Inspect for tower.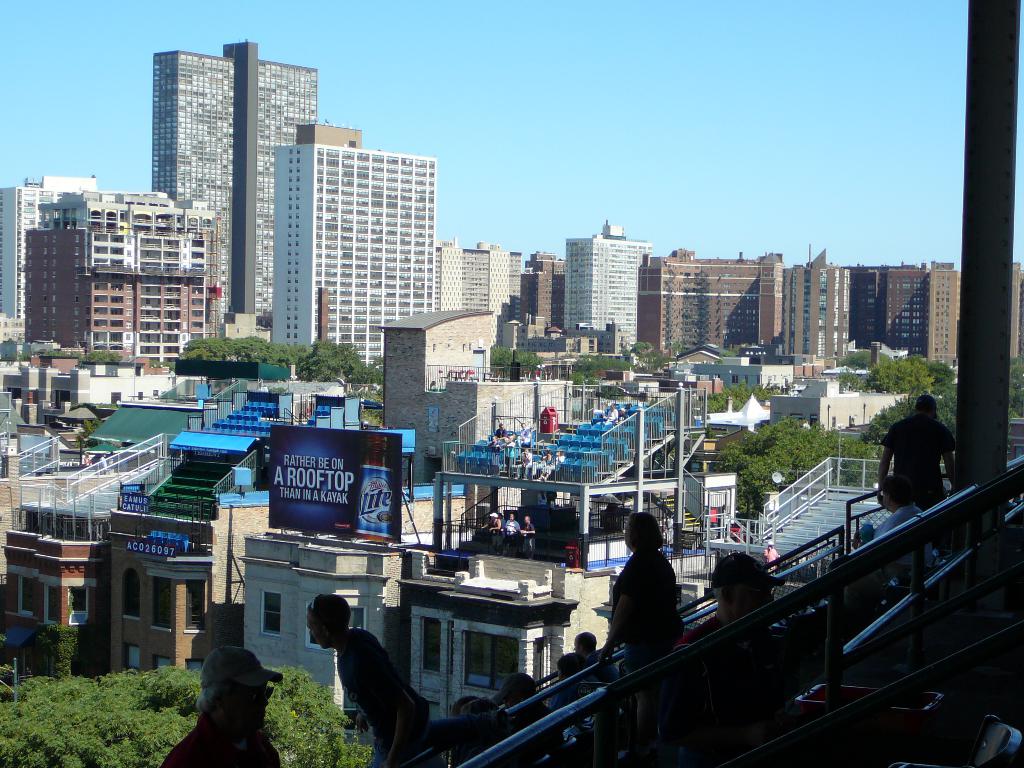
Inspection: x1=521, y1=250, x2=566, y2=331.
